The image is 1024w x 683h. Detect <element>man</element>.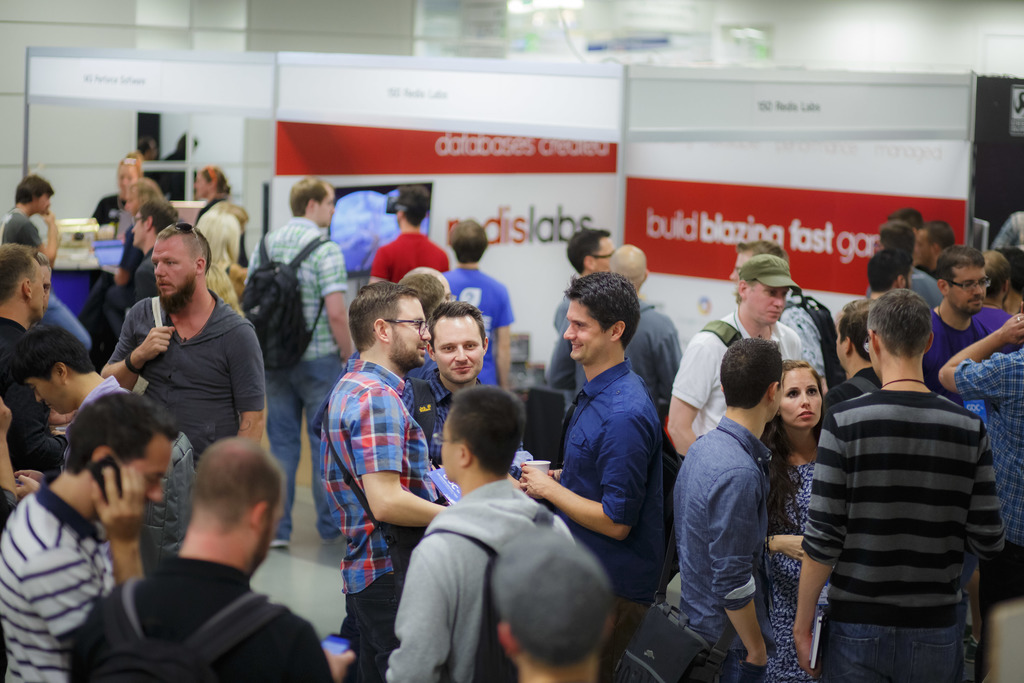
Detection: l=189, t=167, r=248, b=269.
